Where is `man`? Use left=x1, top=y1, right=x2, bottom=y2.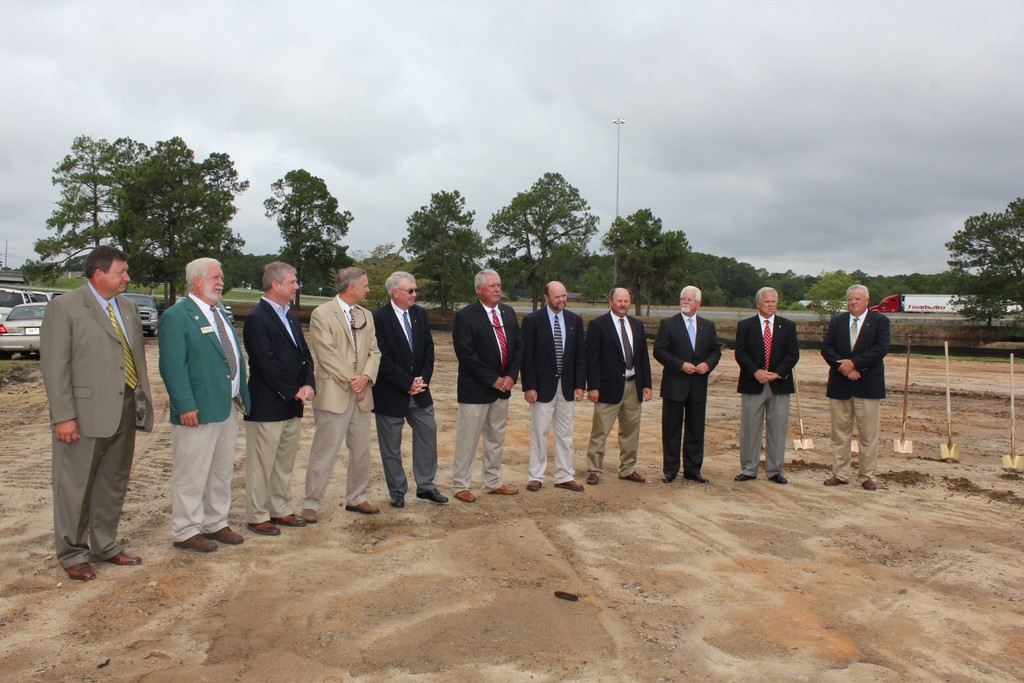
left=301, top=270, right=383, bottom=529.
